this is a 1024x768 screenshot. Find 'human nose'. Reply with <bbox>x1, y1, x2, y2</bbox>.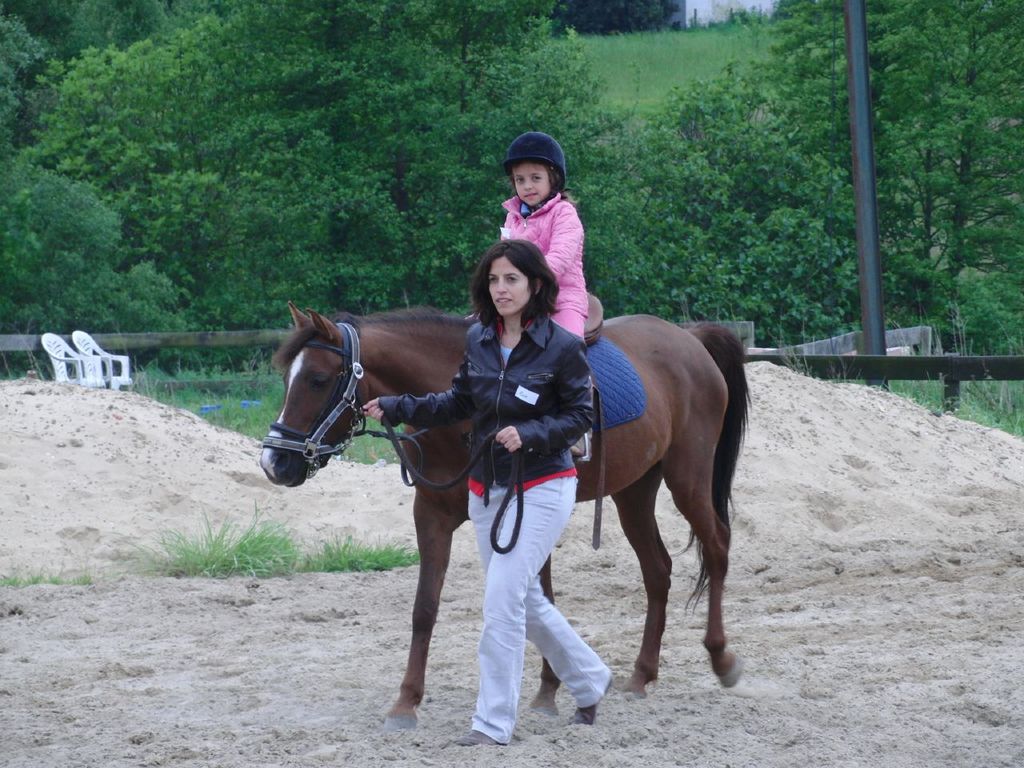
<bbox>525, 178, 532, 189</bbox>.
